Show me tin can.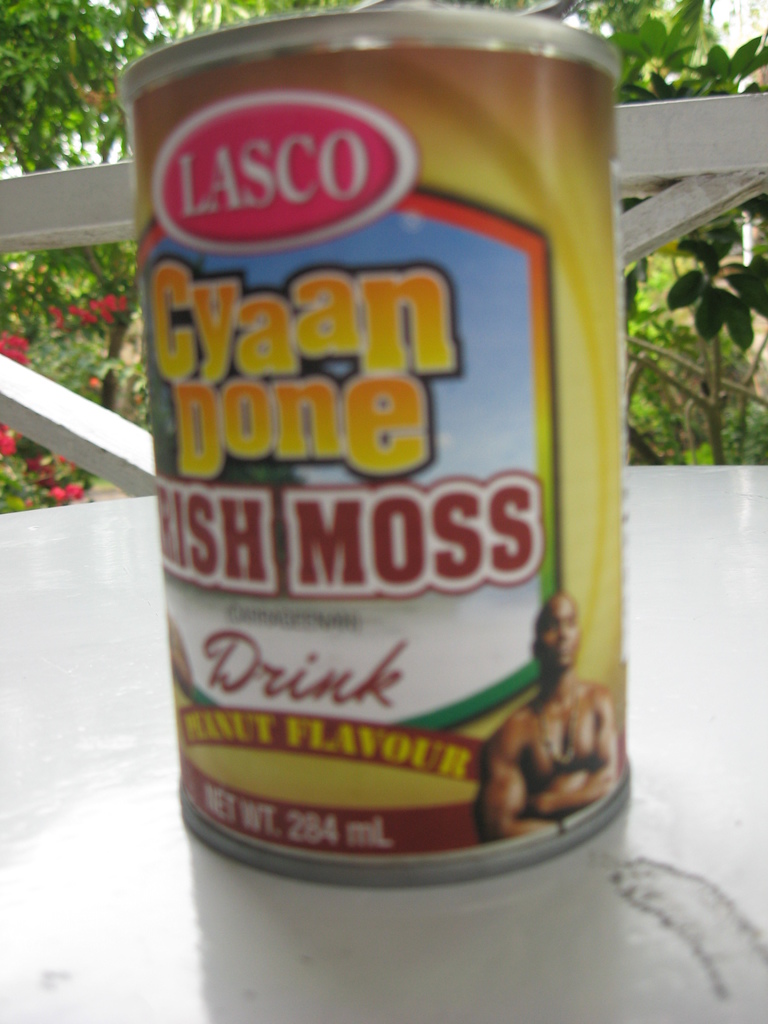
tin can is here: rect(119, 8, 632, 891).
